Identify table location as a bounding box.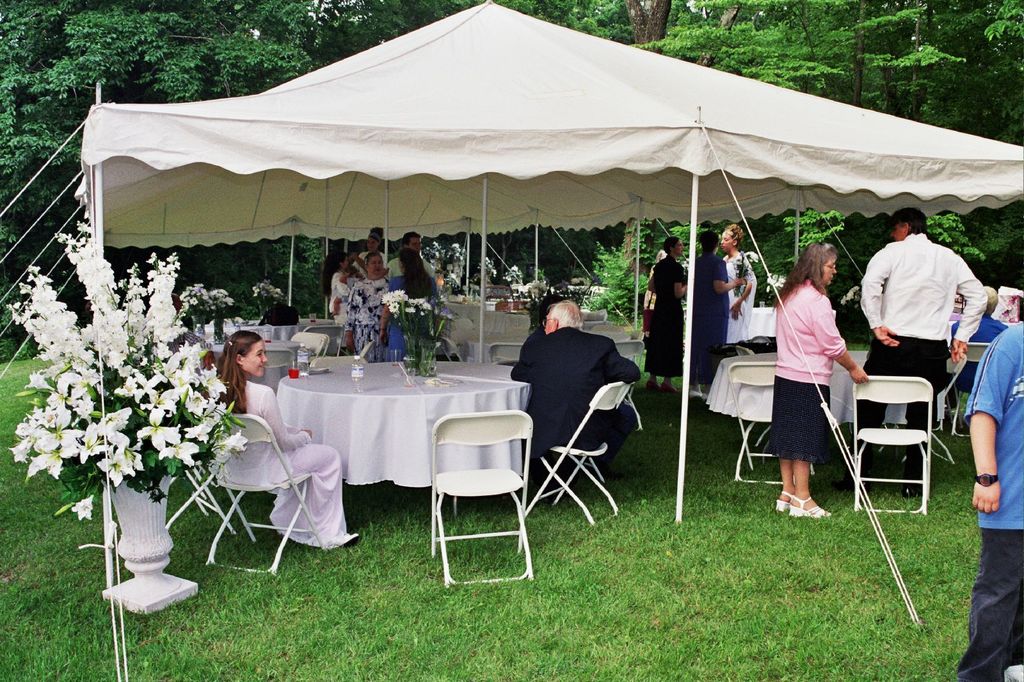
box=[748, 306, 778, 335].
